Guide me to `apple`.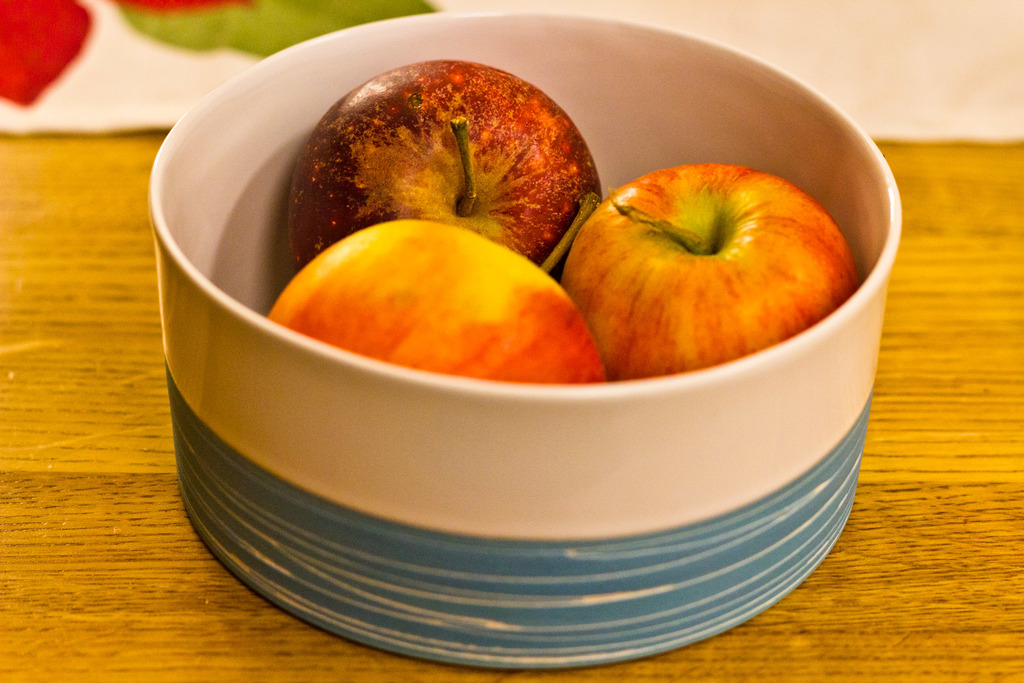
Guidance: bbox=(564, 161, 859, 383).
